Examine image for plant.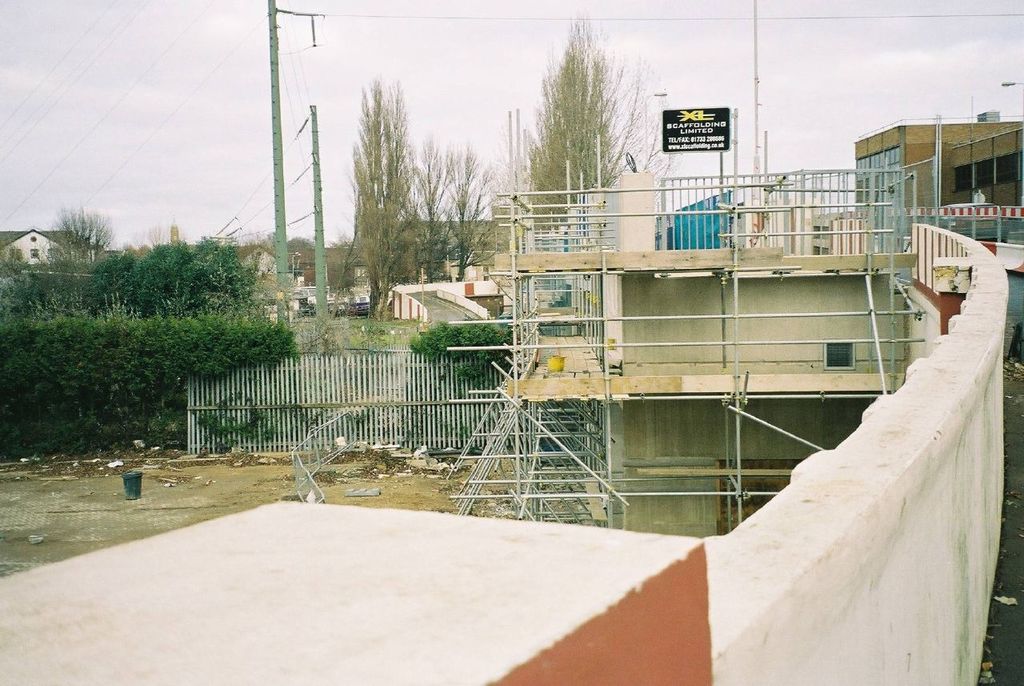
Examination result: (x1=412, y1=311, x2=522, y2=389).
